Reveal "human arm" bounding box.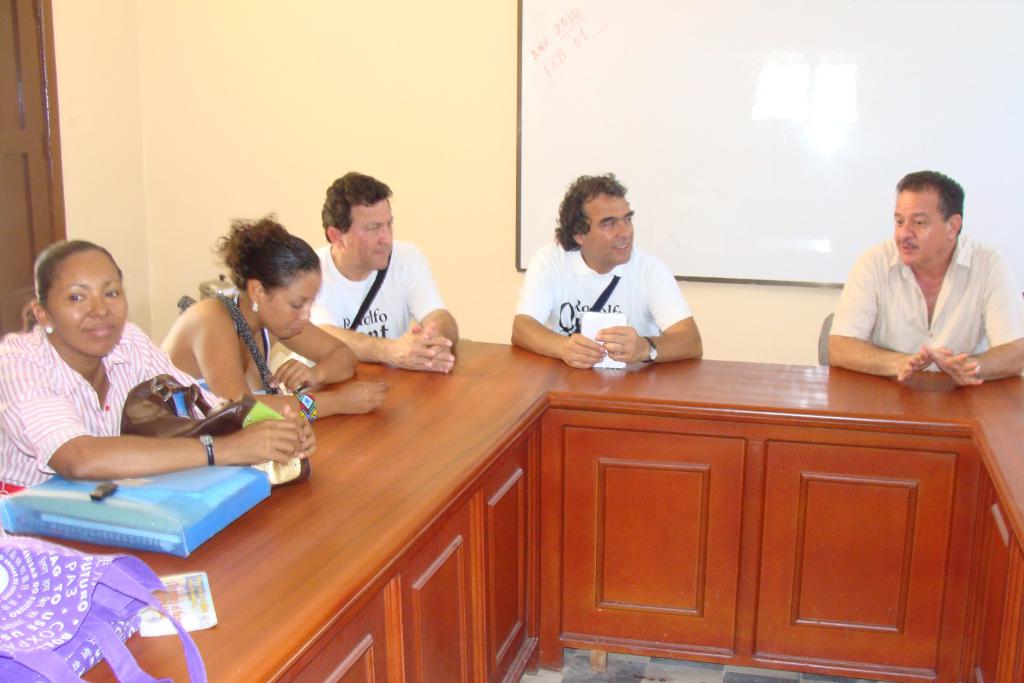
Revealed: {"left": 511, "top": 260, "right": 603, "bottom": 370}.
